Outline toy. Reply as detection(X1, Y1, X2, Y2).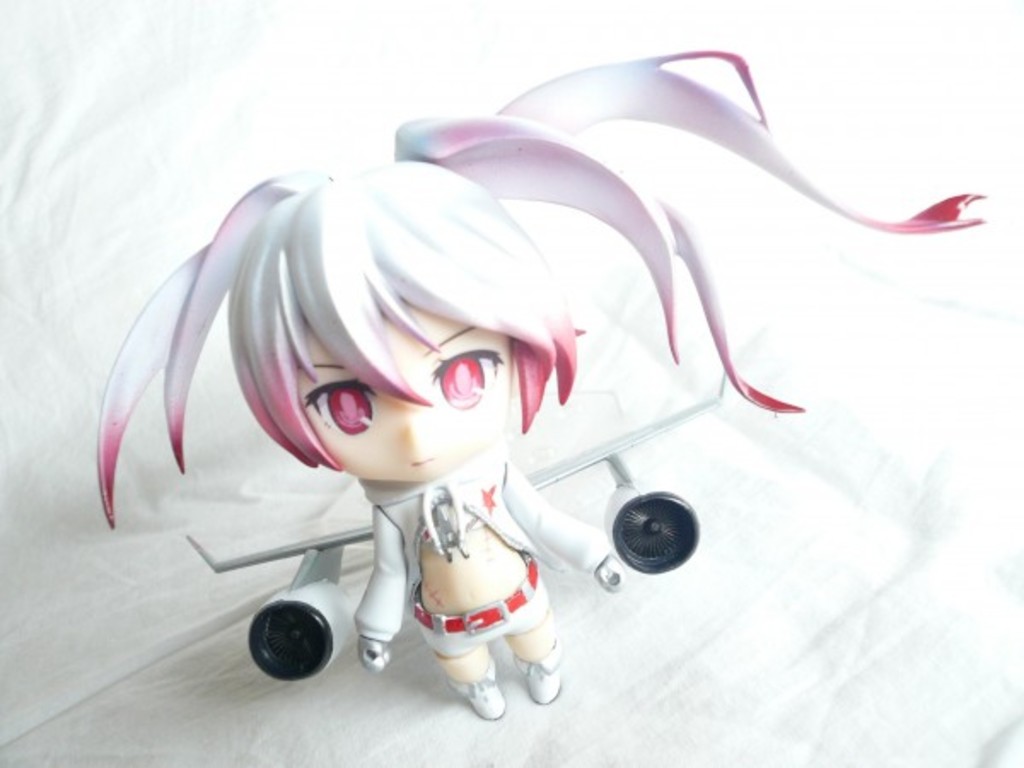
detection(85, 31, 1007, 734).
